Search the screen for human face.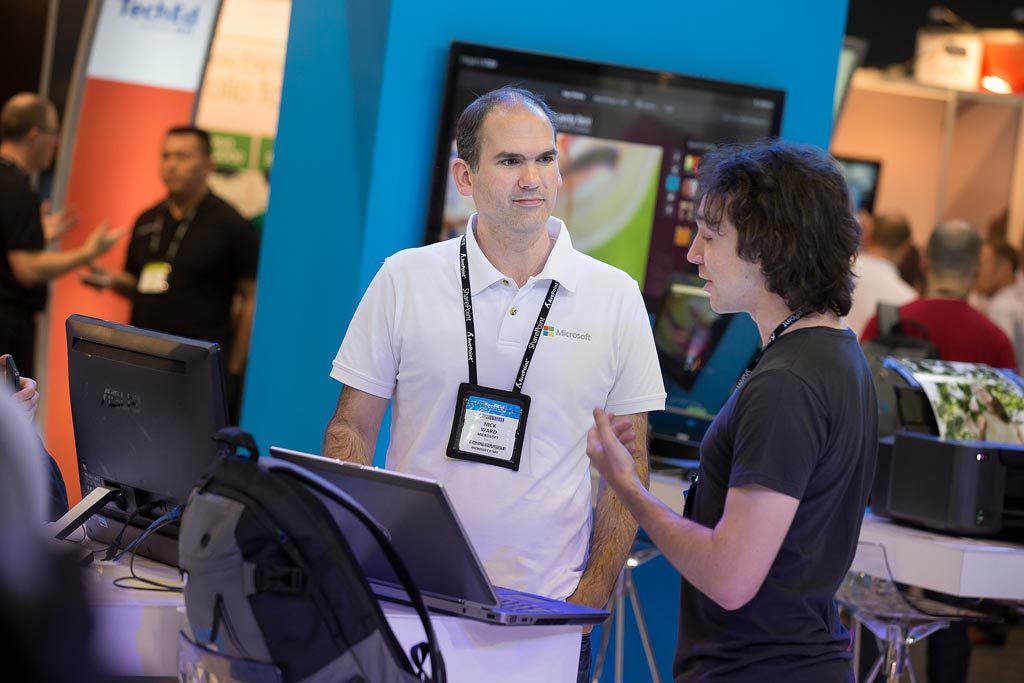
Found at detection(40, 114, 62, 175).
